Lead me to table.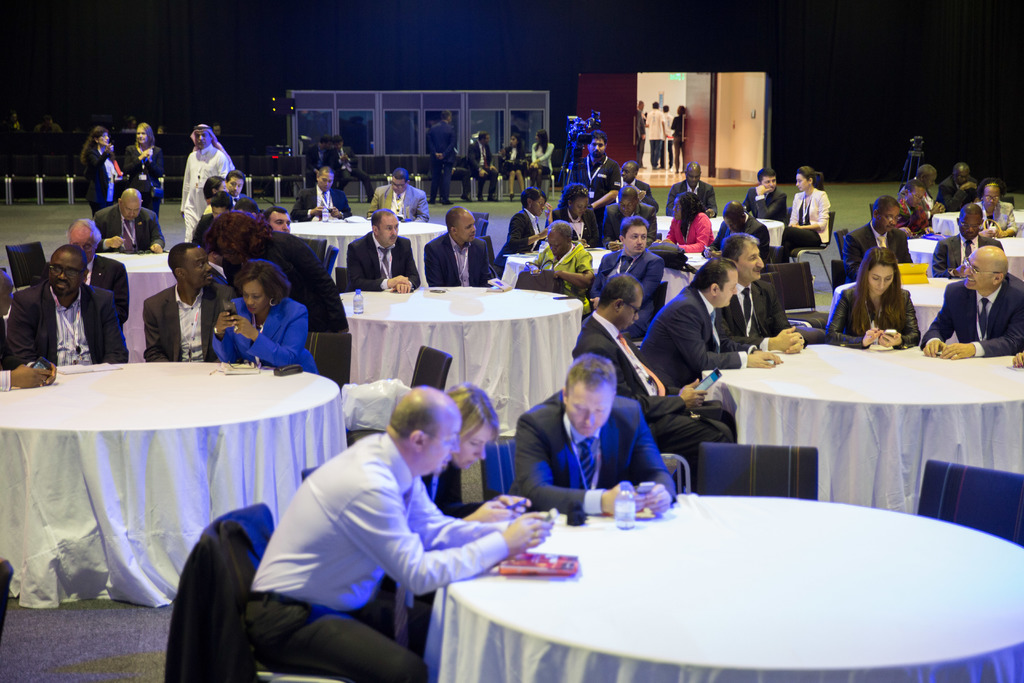
Lead to (left=286, top=212, right=449, bottom=290).
